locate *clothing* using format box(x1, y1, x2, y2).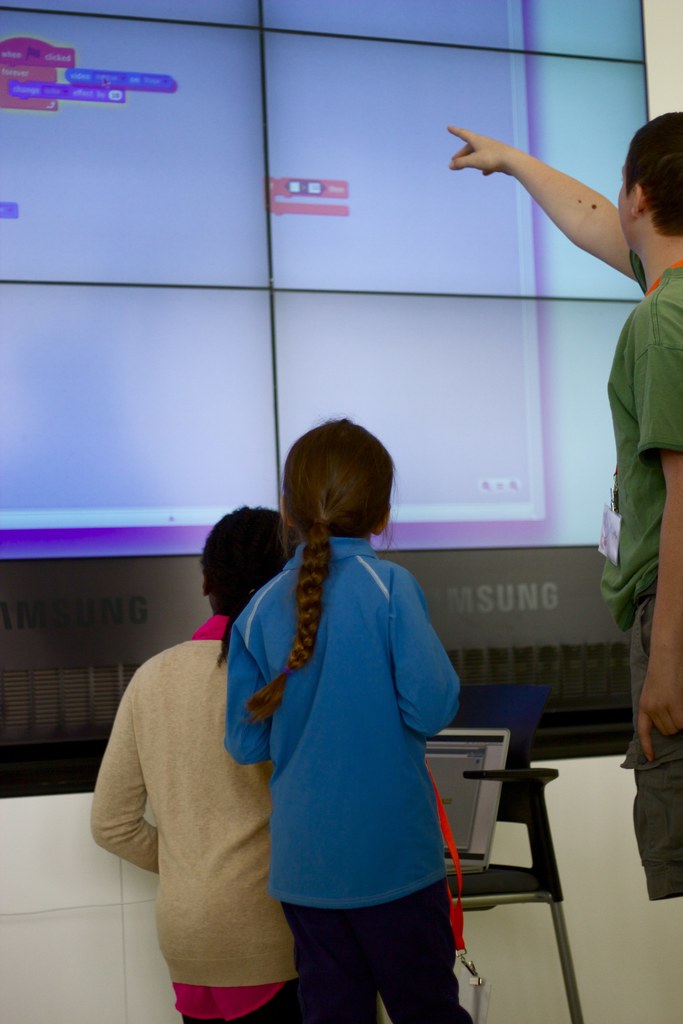
box(86, 610, 296, 1020).
